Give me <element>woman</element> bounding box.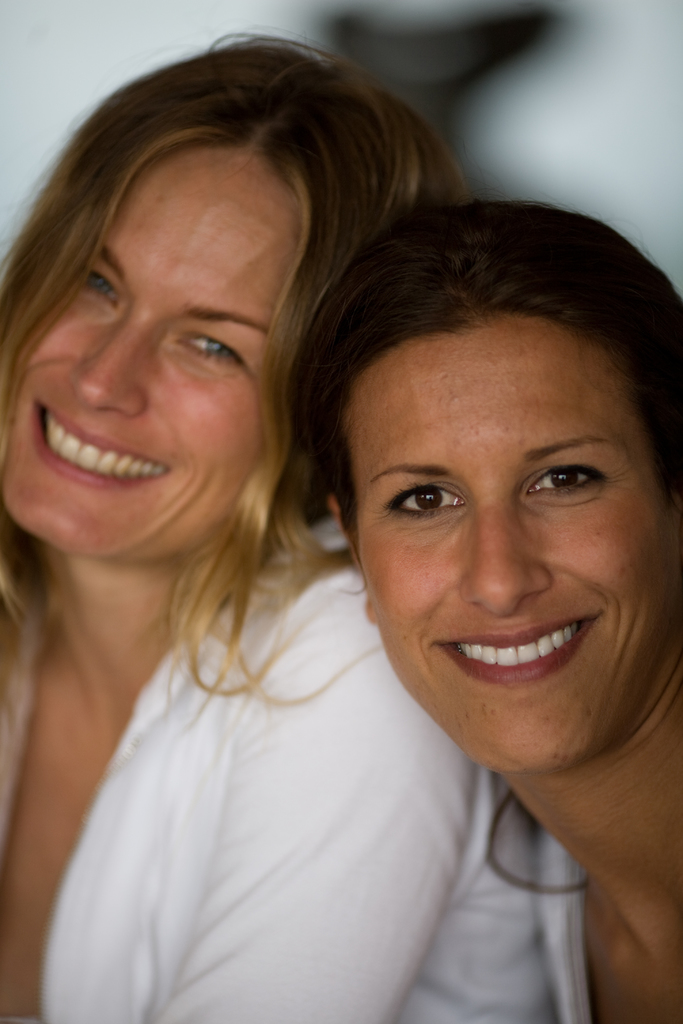
x1=279 y1=199 x2=682 y2=1023.
